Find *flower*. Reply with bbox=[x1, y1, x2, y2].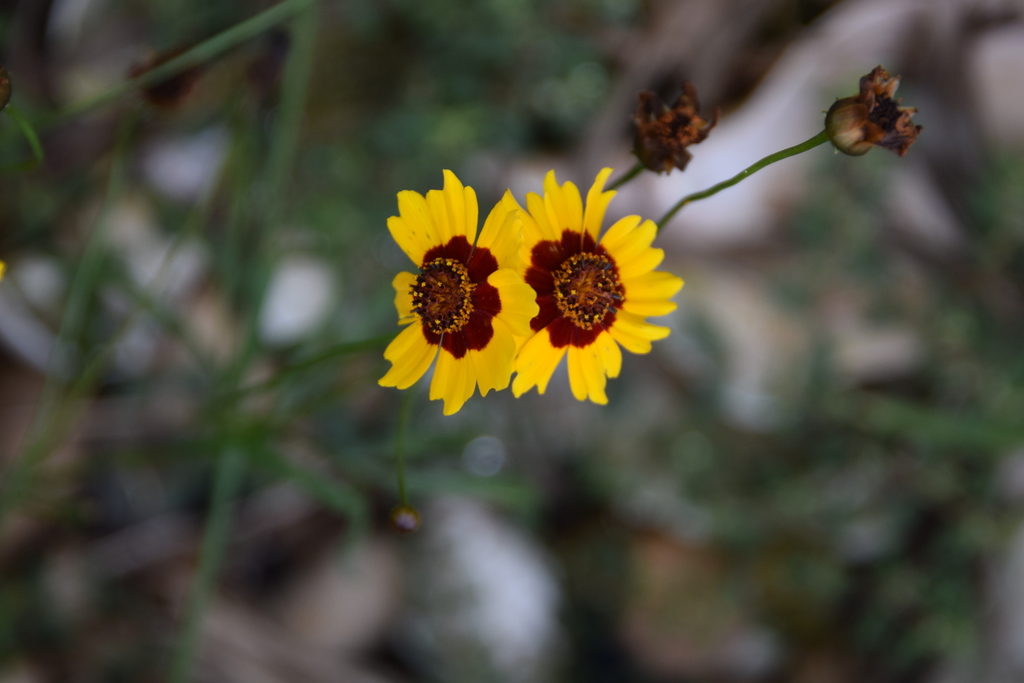
bbox=[378, 169, 540, 415].
